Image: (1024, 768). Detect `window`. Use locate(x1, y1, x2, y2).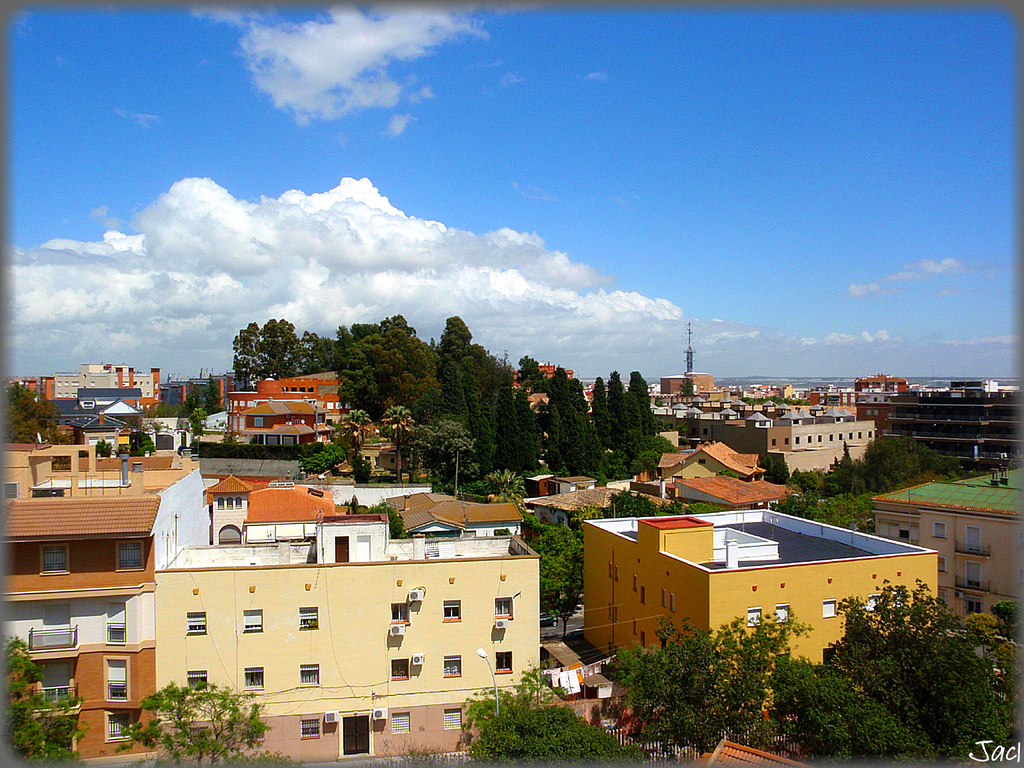
locate(41, 544, 72, 578).
